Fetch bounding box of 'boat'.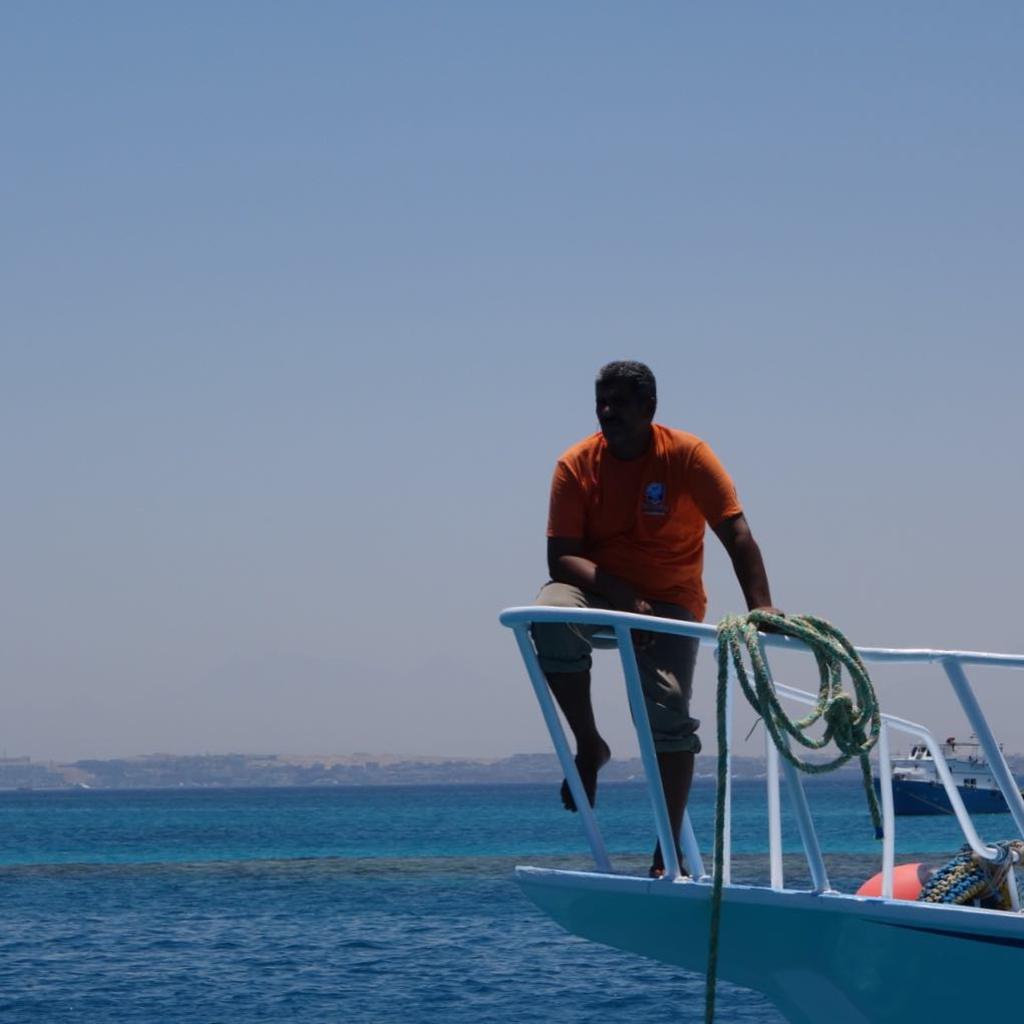
Bbox: BBox(460, 576, 1018, 978).
